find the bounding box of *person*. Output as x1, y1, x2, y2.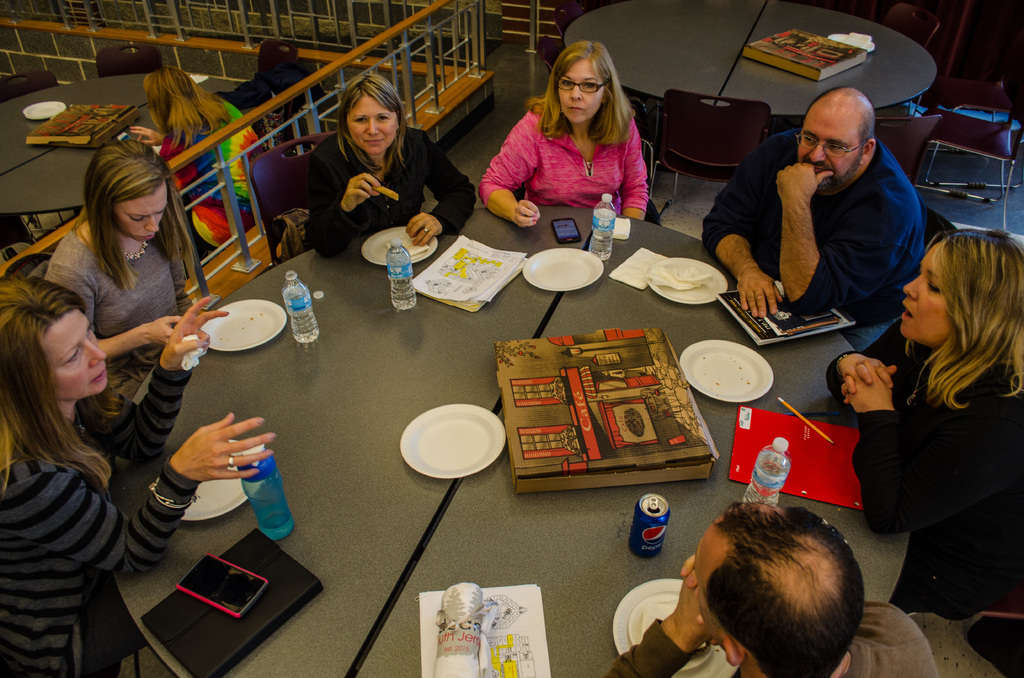
124, 61, 264, 255.
